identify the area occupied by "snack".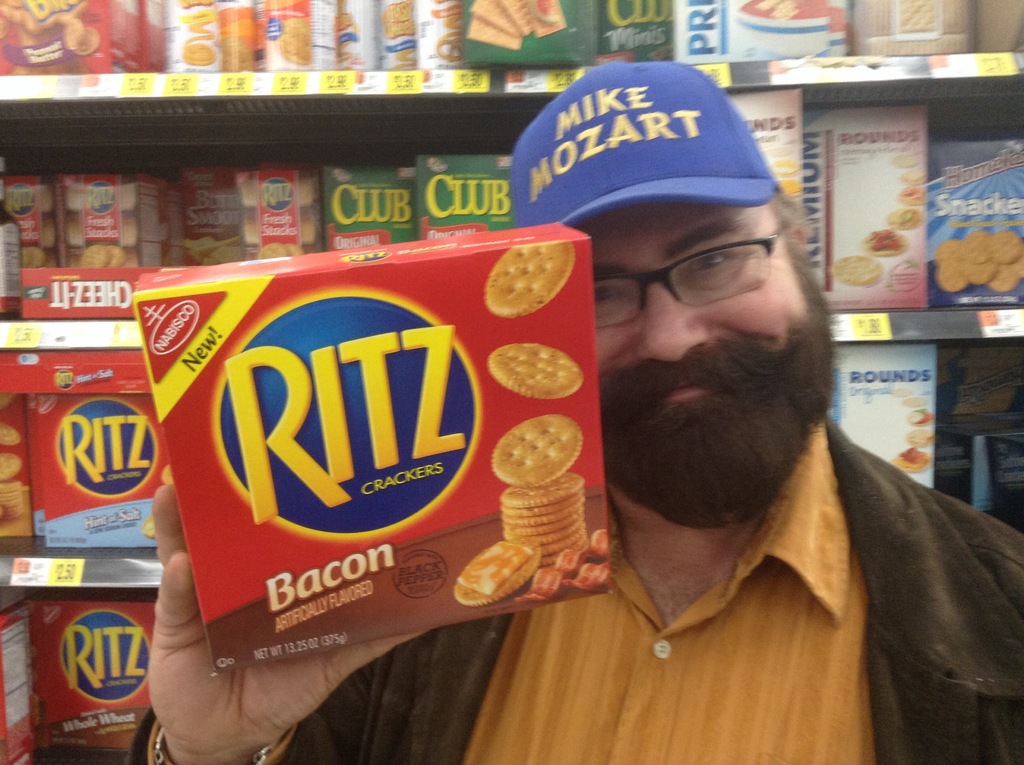
Area: 892/211/921/230.
